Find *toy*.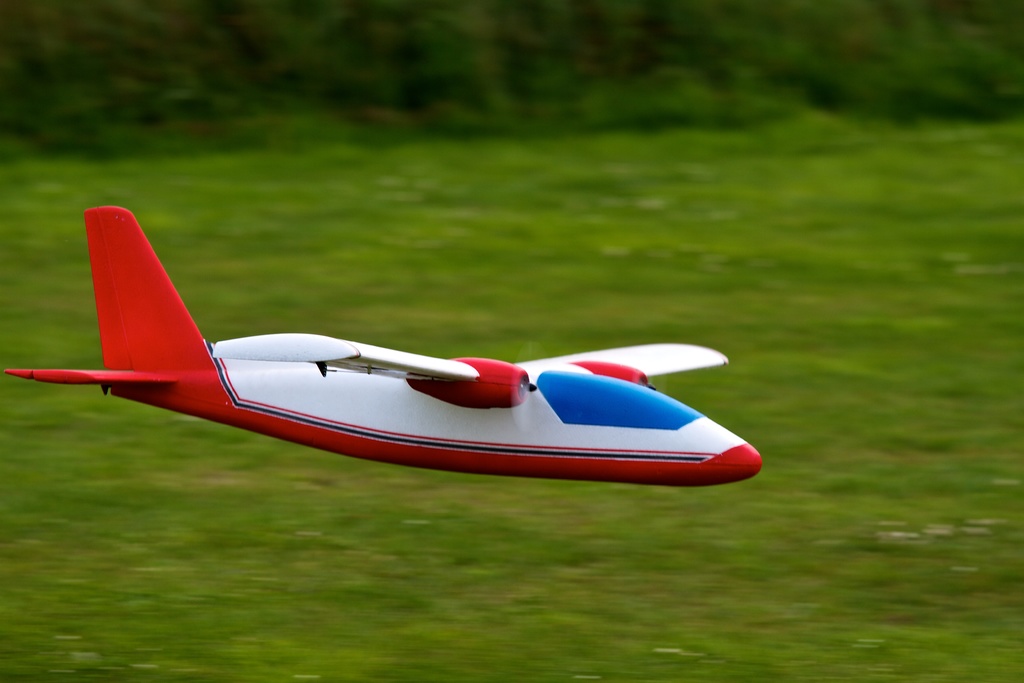
locate(7, 199, 769, 490).
